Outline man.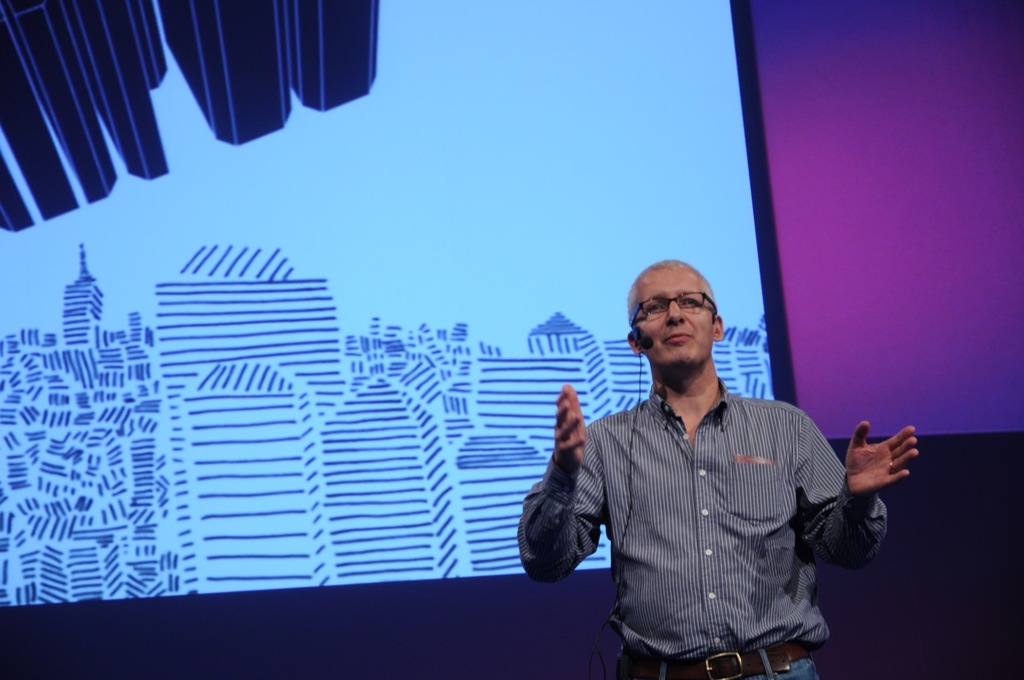
Outline: {"x1": 486, "y1": 257, "x2": 965, "y2": 679}.
